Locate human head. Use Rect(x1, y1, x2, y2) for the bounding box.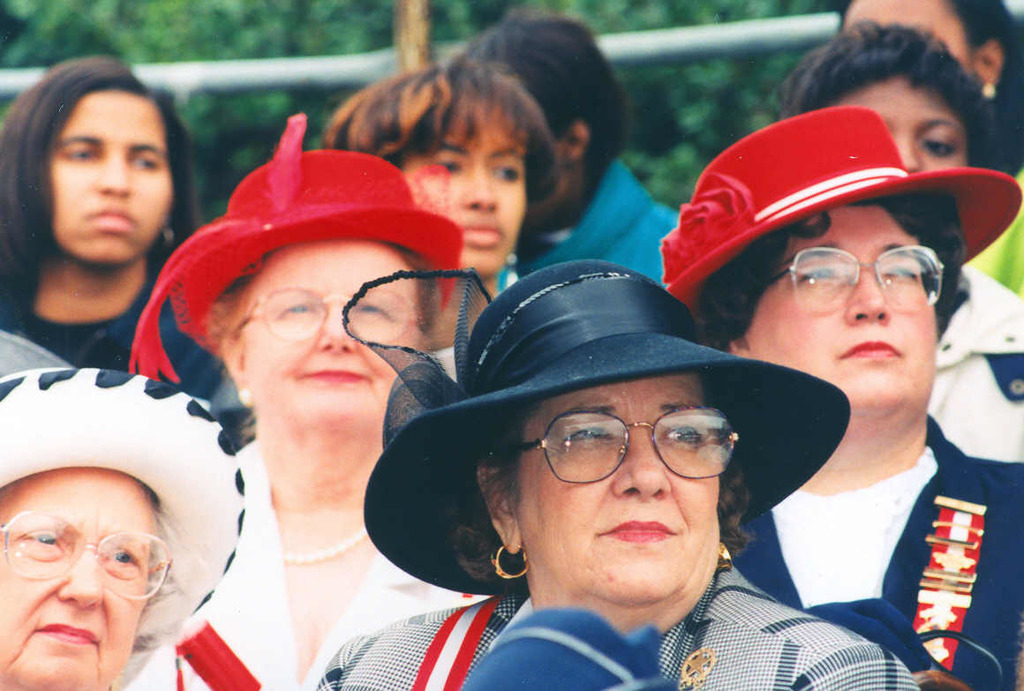
Rect(465, 287, 739, 607).
